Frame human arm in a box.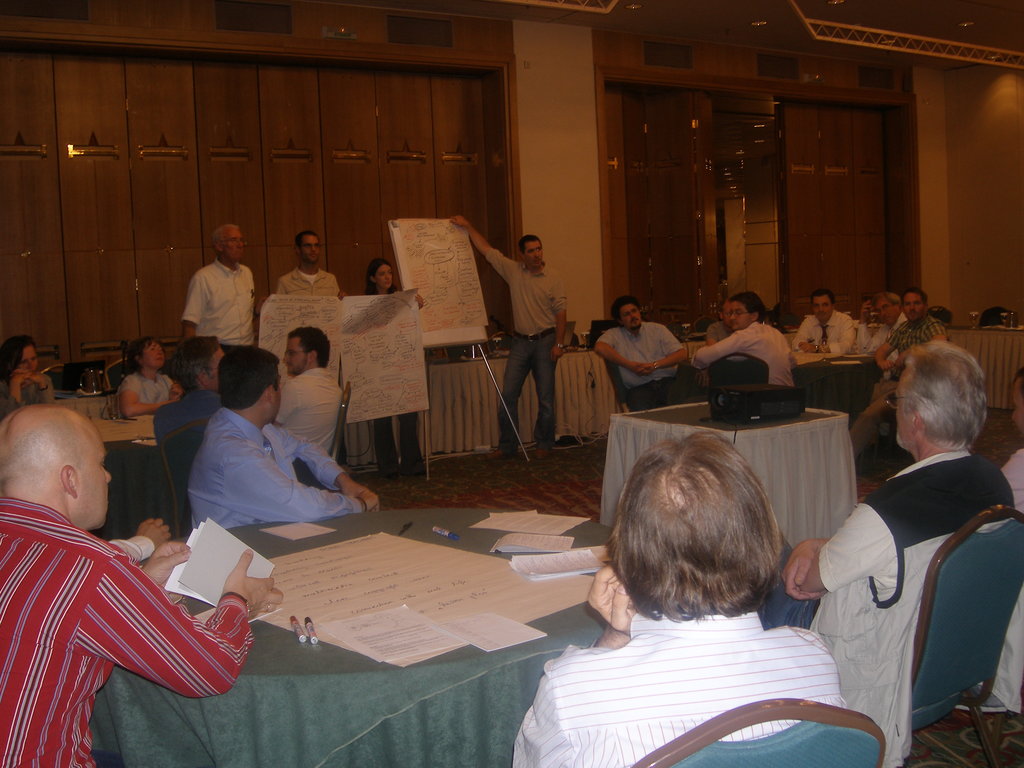
[left=118, top=376, right=172, bottom=417].
